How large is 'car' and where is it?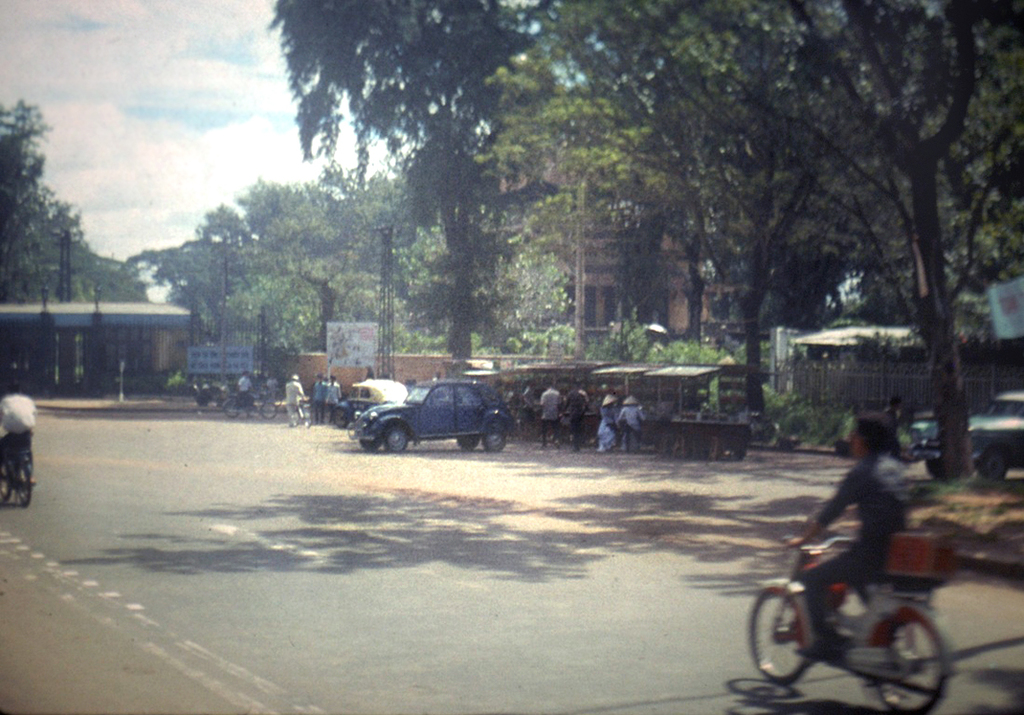
Bounding box: <box>348,377,520,454</box>.
